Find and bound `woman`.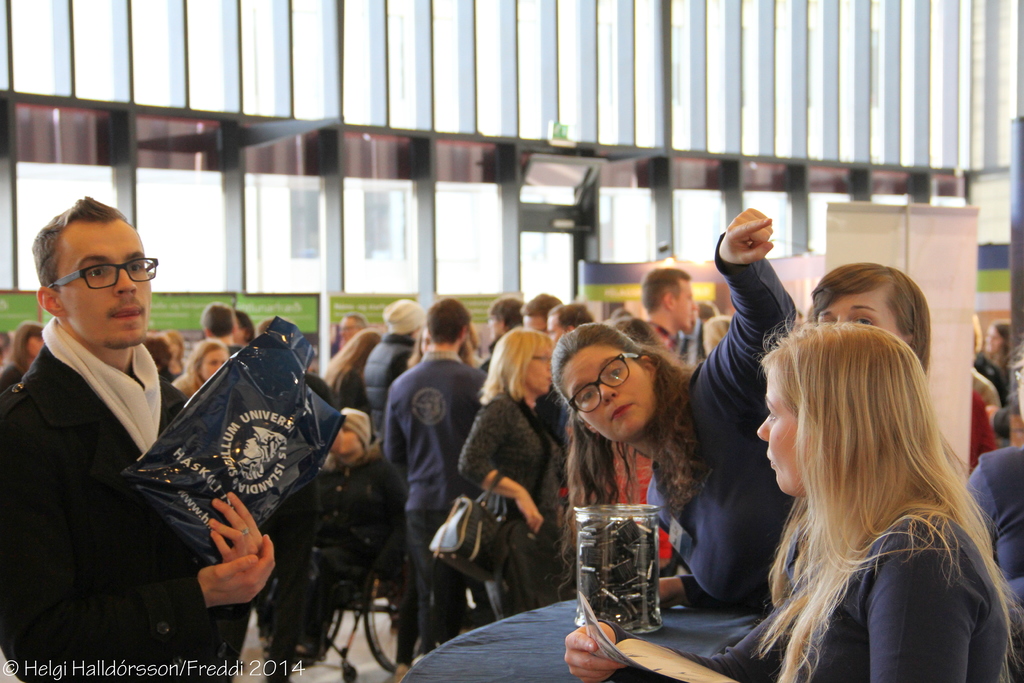
Bound: 563/309/1023/682.
